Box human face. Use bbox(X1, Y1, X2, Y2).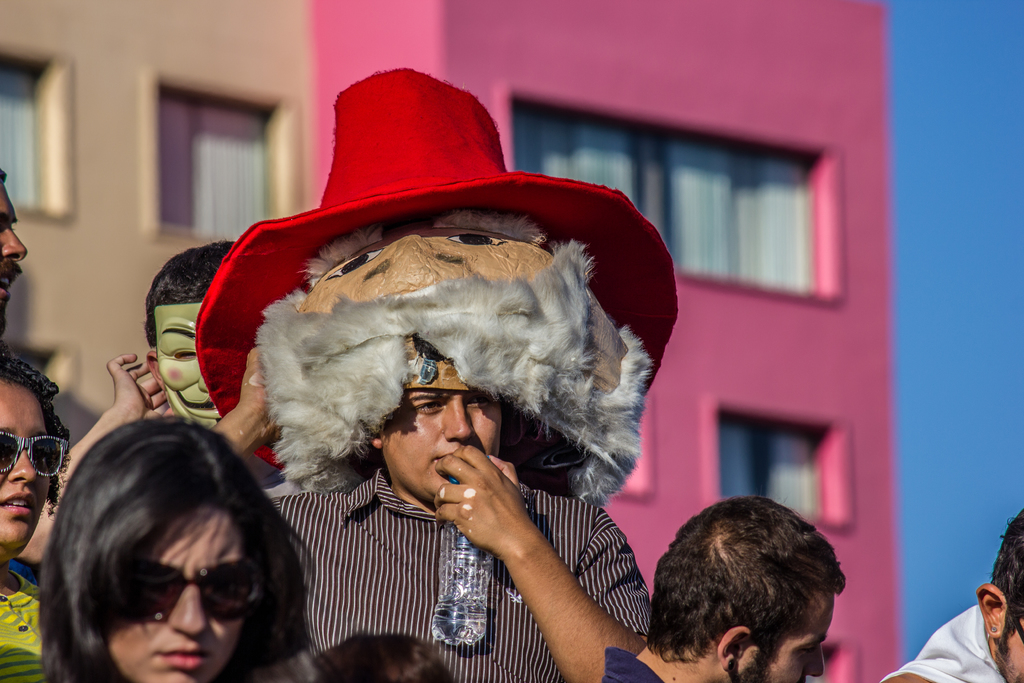
bbox(379, 389, 505, 503).
